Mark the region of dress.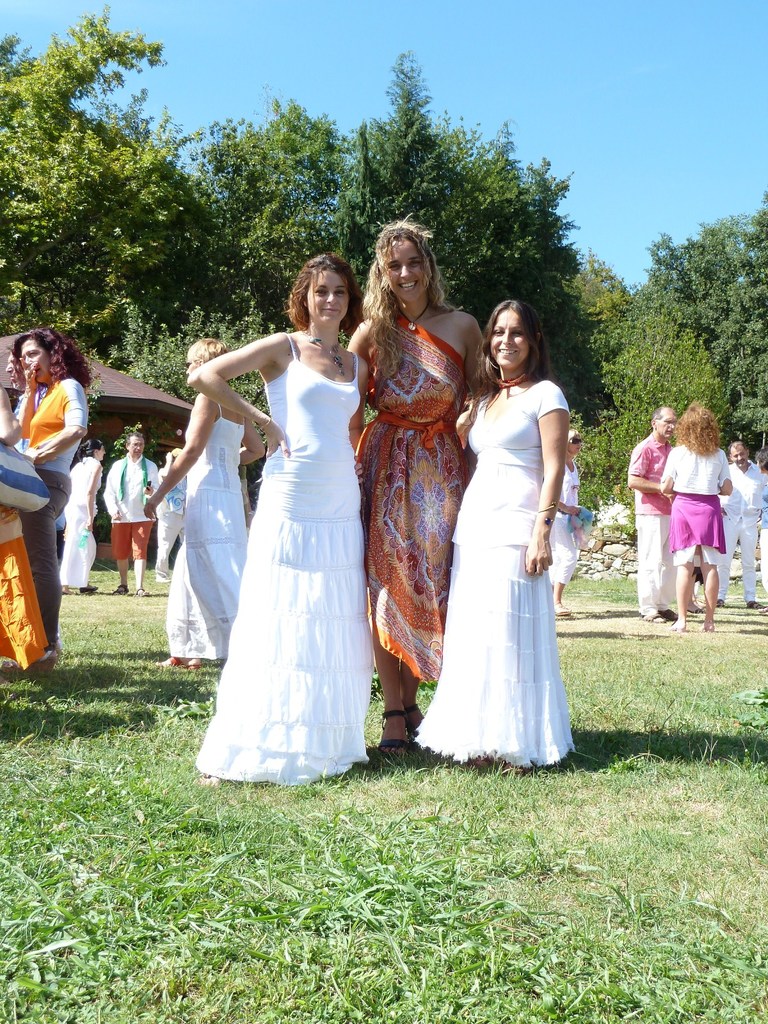
Region: box(413, 381, 575, 762).
